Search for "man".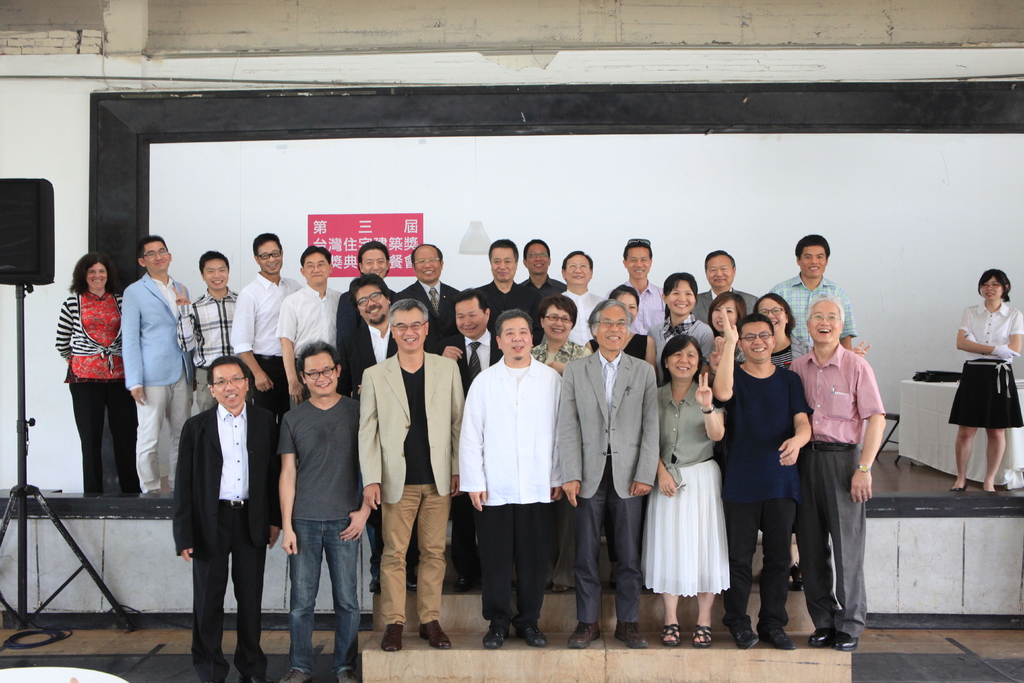
Found at 618 238 666 329.
